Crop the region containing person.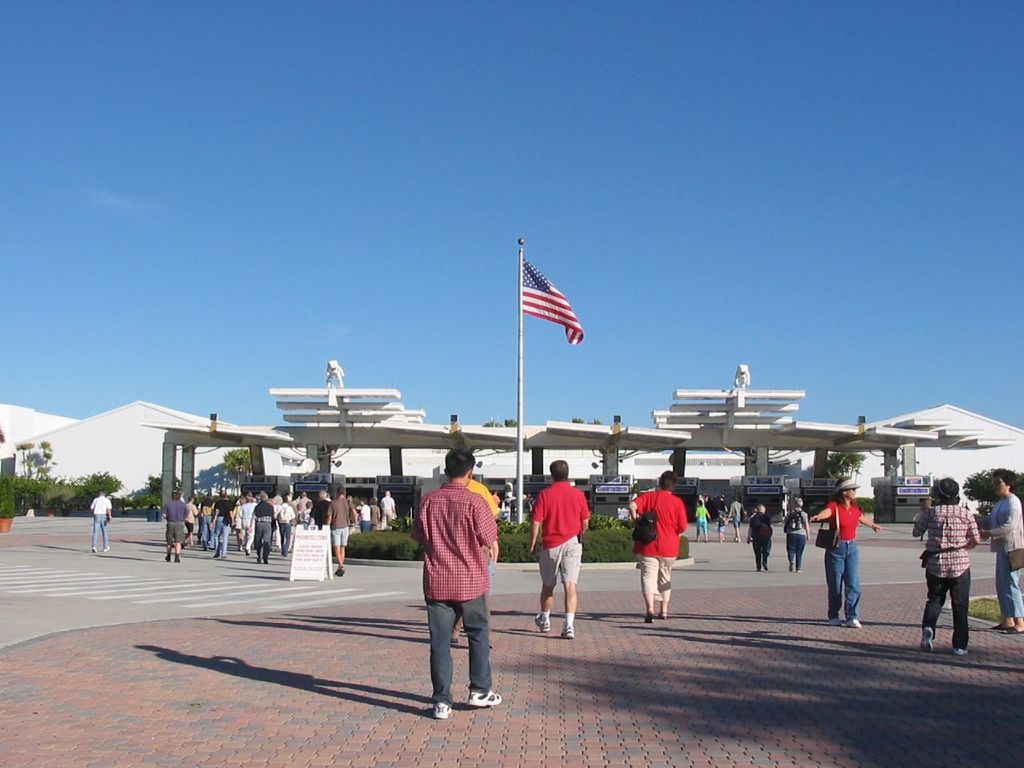
Crop region: [left=408, top=449, right=498, bottom=723].
